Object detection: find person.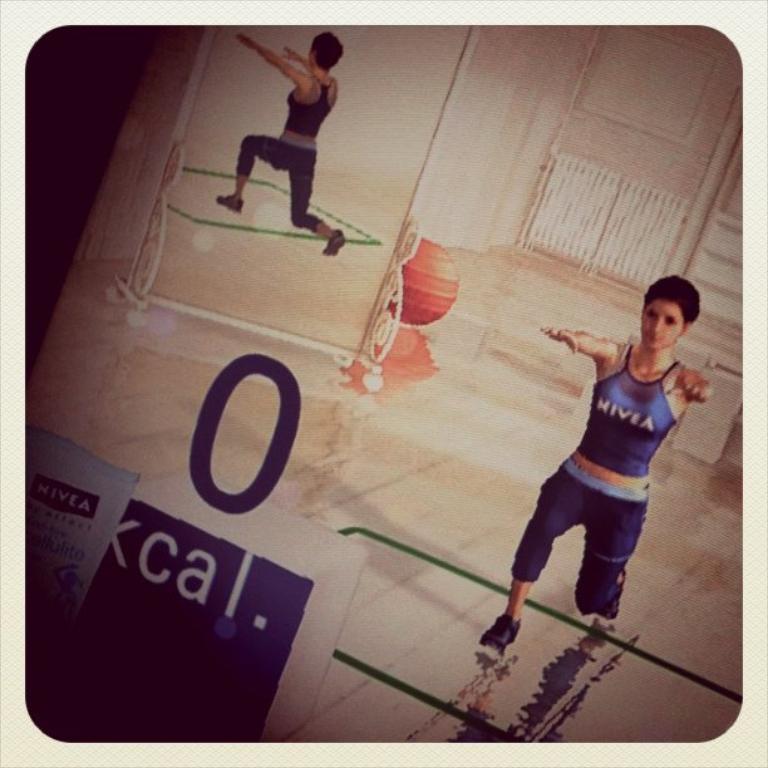
[215, 30, 348, 260].
